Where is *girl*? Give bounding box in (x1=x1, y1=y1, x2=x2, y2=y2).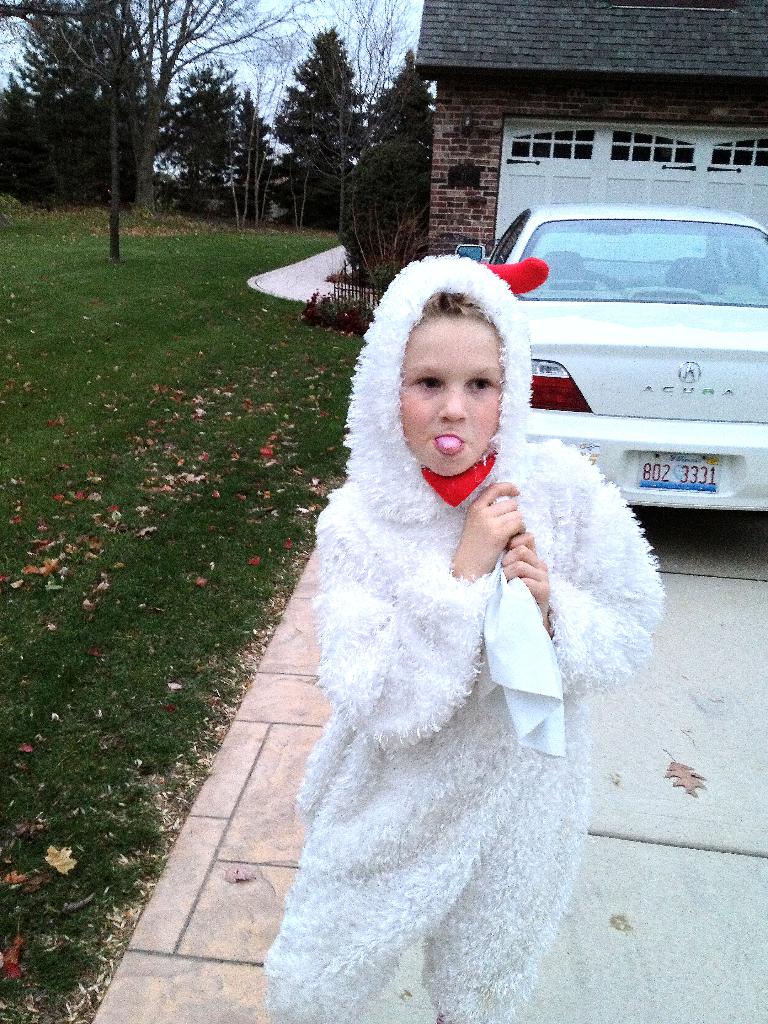
(x1=261, y1=249, x2=667, y2=1023).
